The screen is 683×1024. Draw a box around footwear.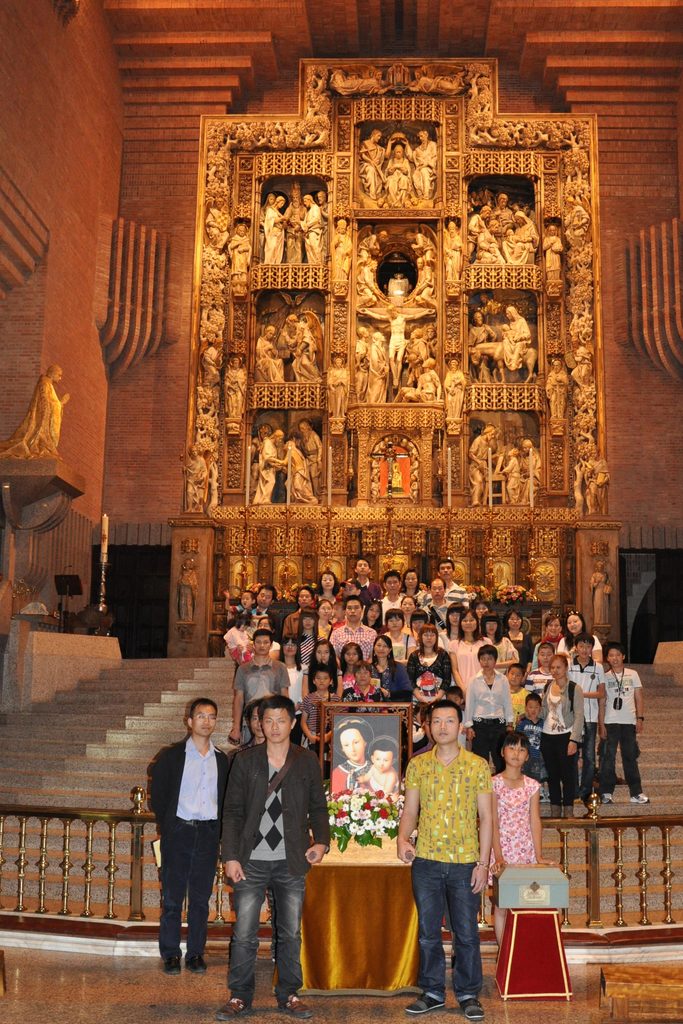
279,991,312,1020.
